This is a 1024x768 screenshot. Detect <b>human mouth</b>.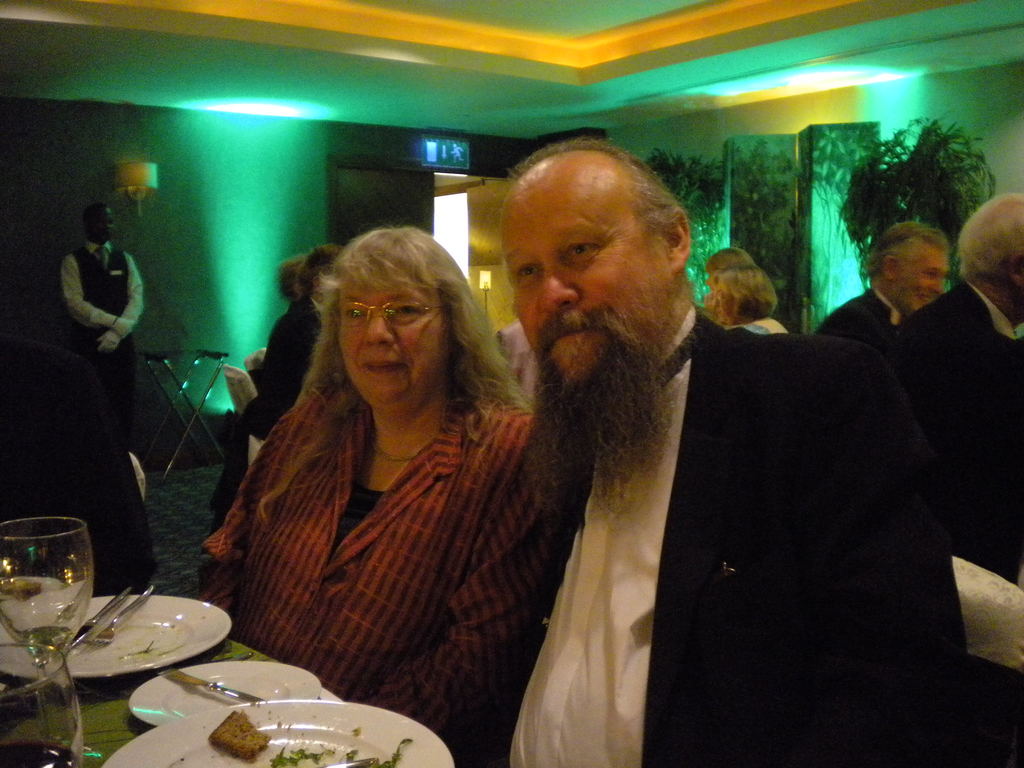
[left=100, top=230, right=115, bottom=236].
